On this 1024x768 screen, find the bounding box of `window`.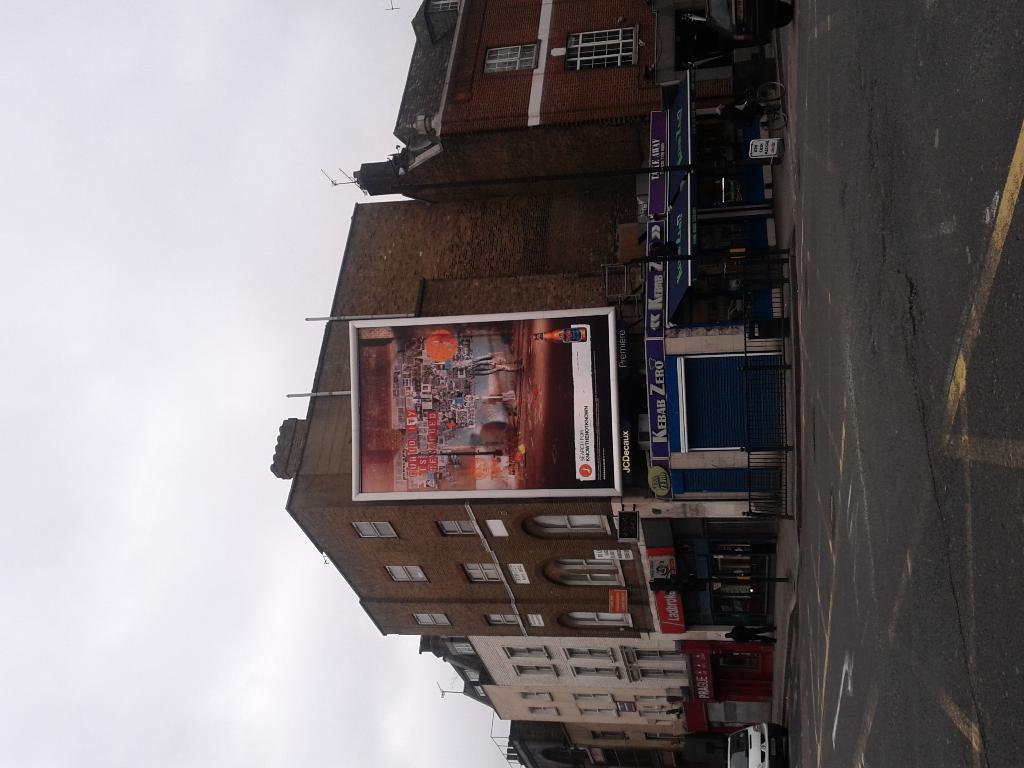
Bounding box: bbox(531, 708, 565, 716).
